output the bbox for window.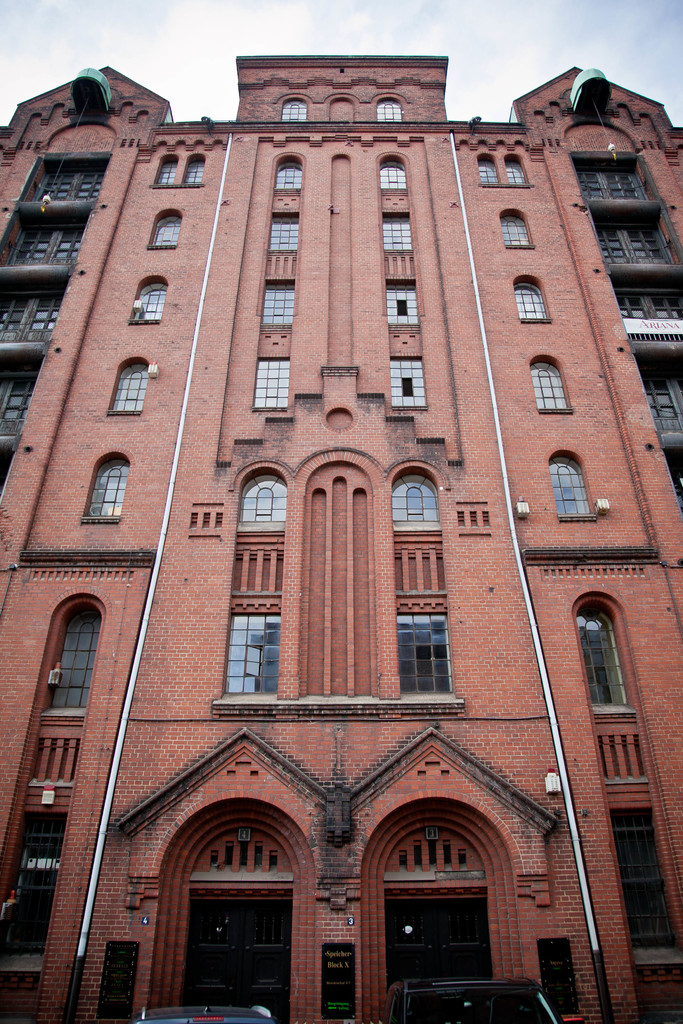
left=20, top=806, right=65, bottom=958.
